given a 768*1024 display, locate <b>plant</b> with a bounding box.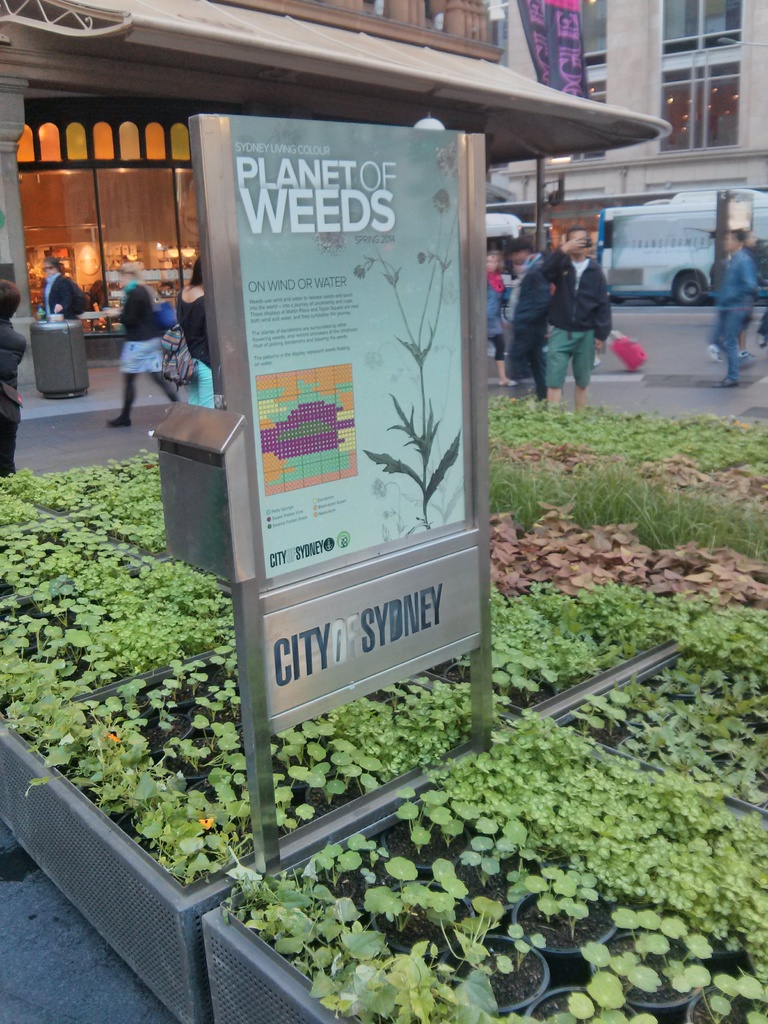
Located: bbox=(556, 611, 767, 810).
